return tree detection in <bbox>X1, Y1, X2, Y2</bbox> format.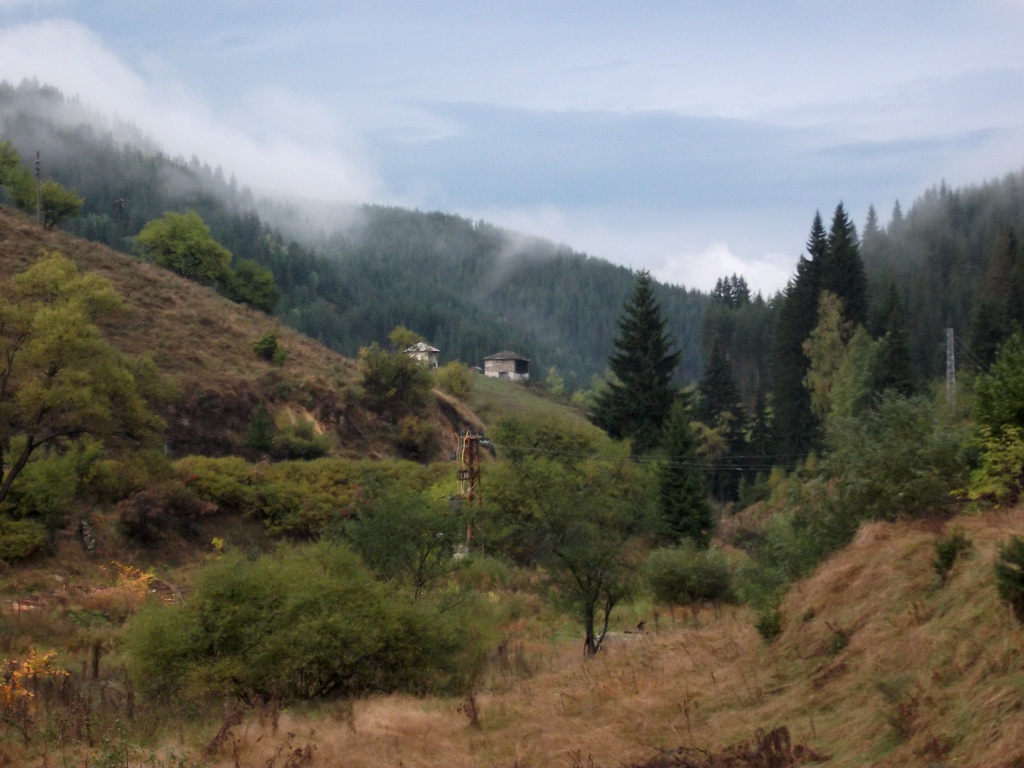
<bbox>212, 256, 273, 310</bbox>.
